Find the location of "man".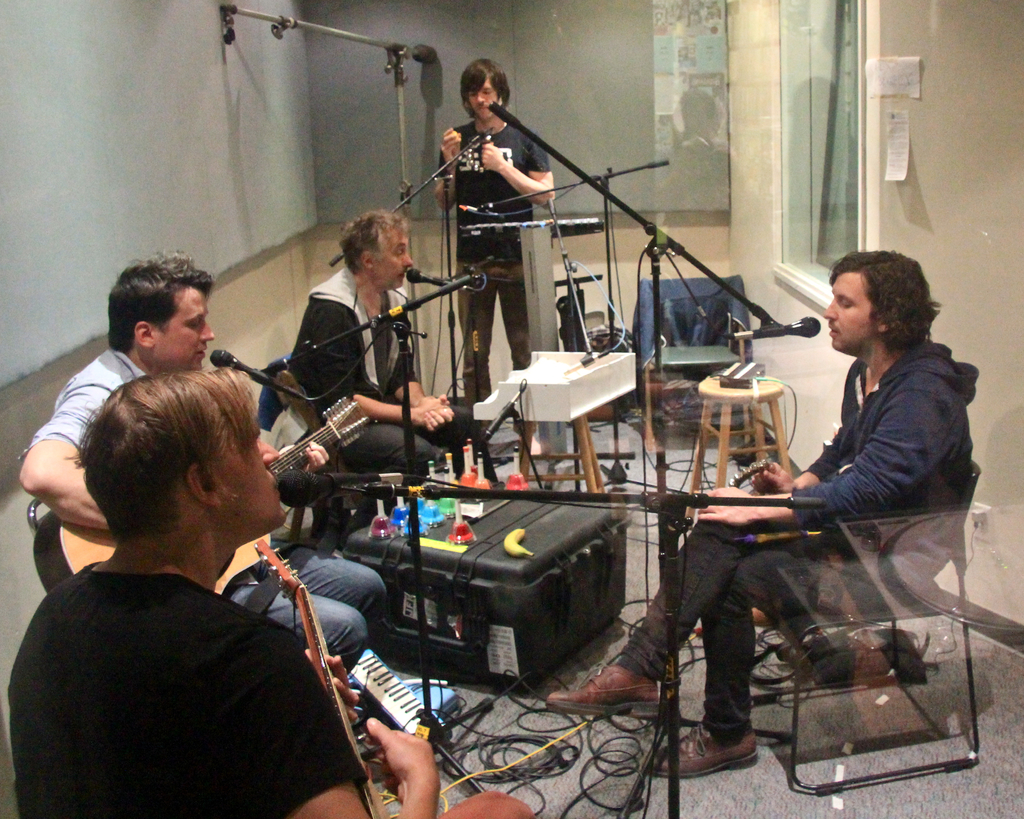
Location: <bbox>435, 60, 554, 399</bbox>.
